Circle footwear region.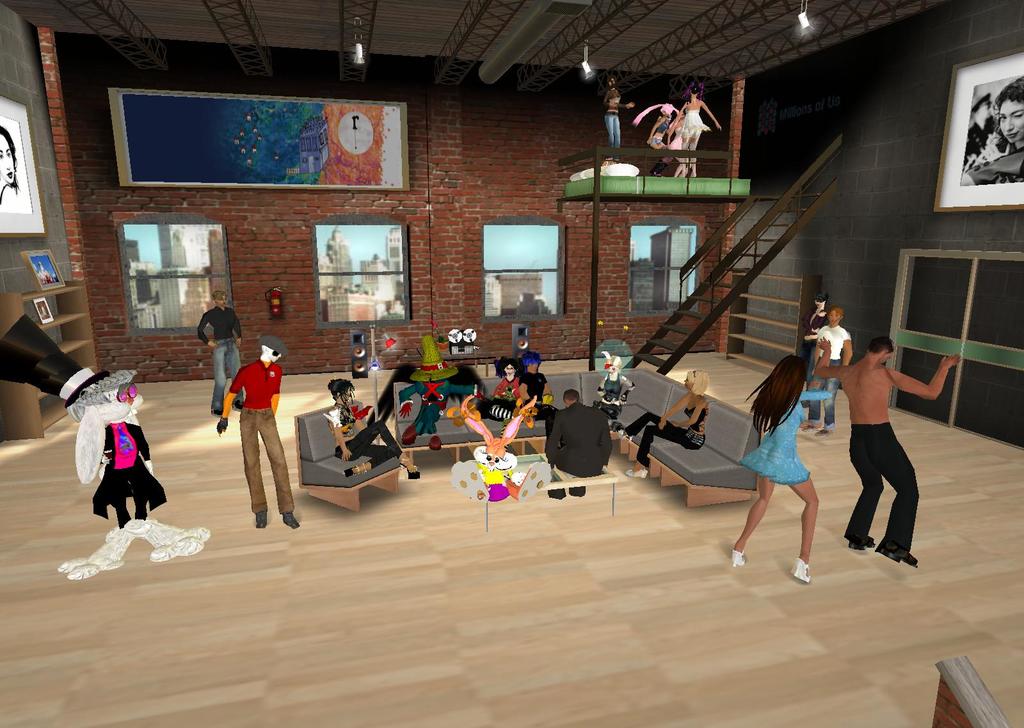
Region: bbox(255, 509, 266, 526).
